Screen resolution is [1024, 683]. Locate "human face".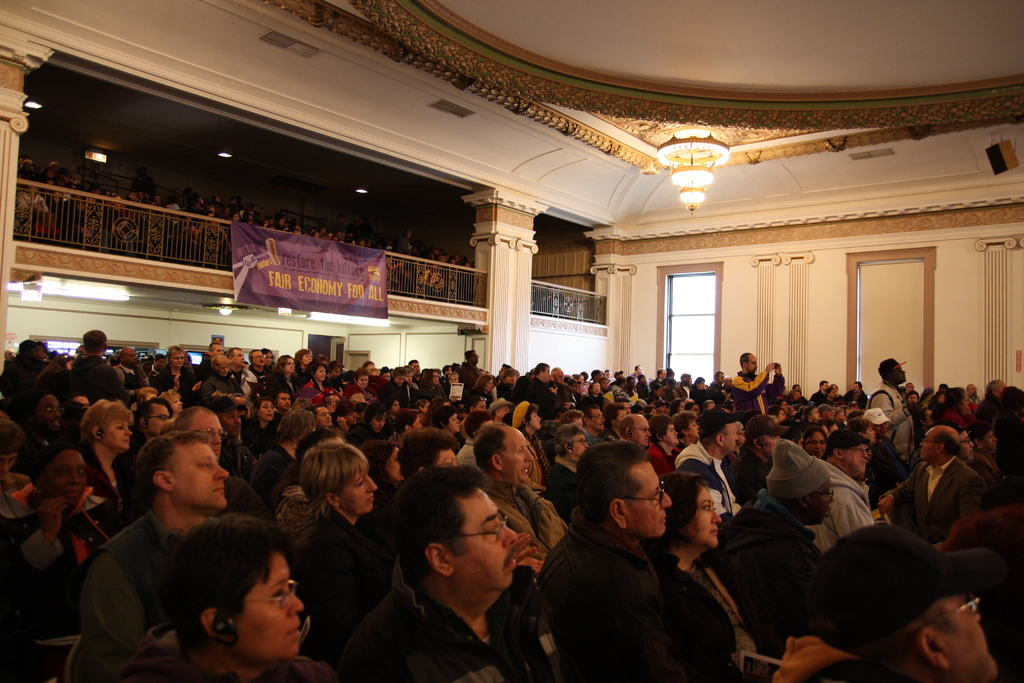
x1=797 y1=436 x2=803 y2=450.
